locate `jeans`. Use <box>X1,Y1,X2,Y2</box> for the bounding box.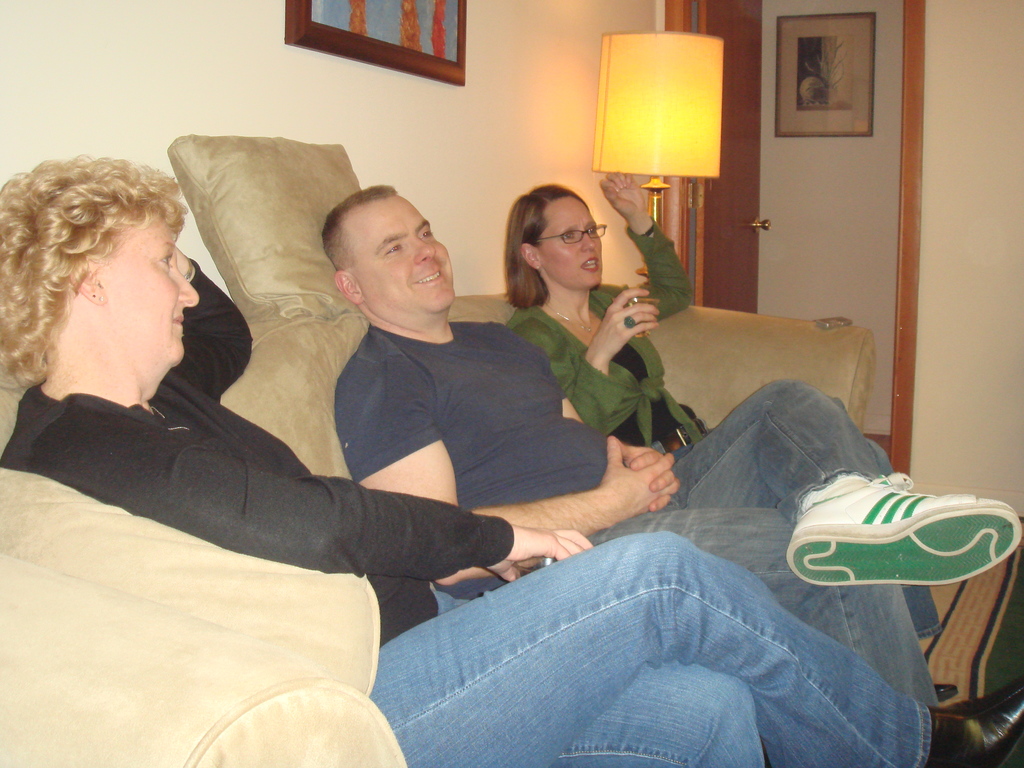
<box>582,383,934,705</box>.
